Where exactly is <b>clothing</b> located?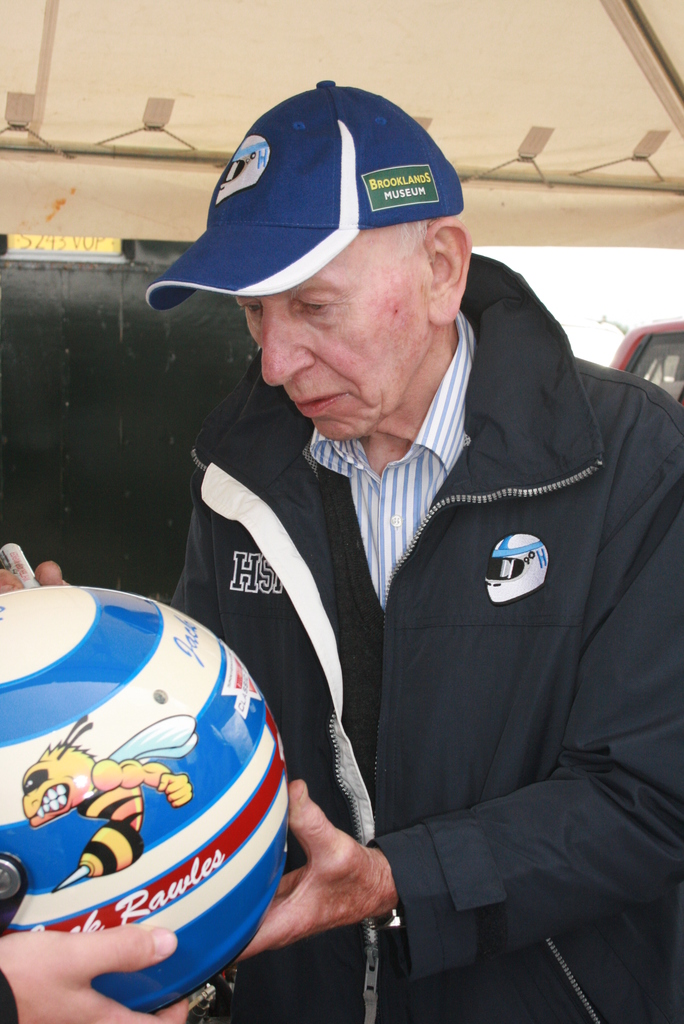
Its bounding box is [left=142, top=218, right=657, bottom=1021].
